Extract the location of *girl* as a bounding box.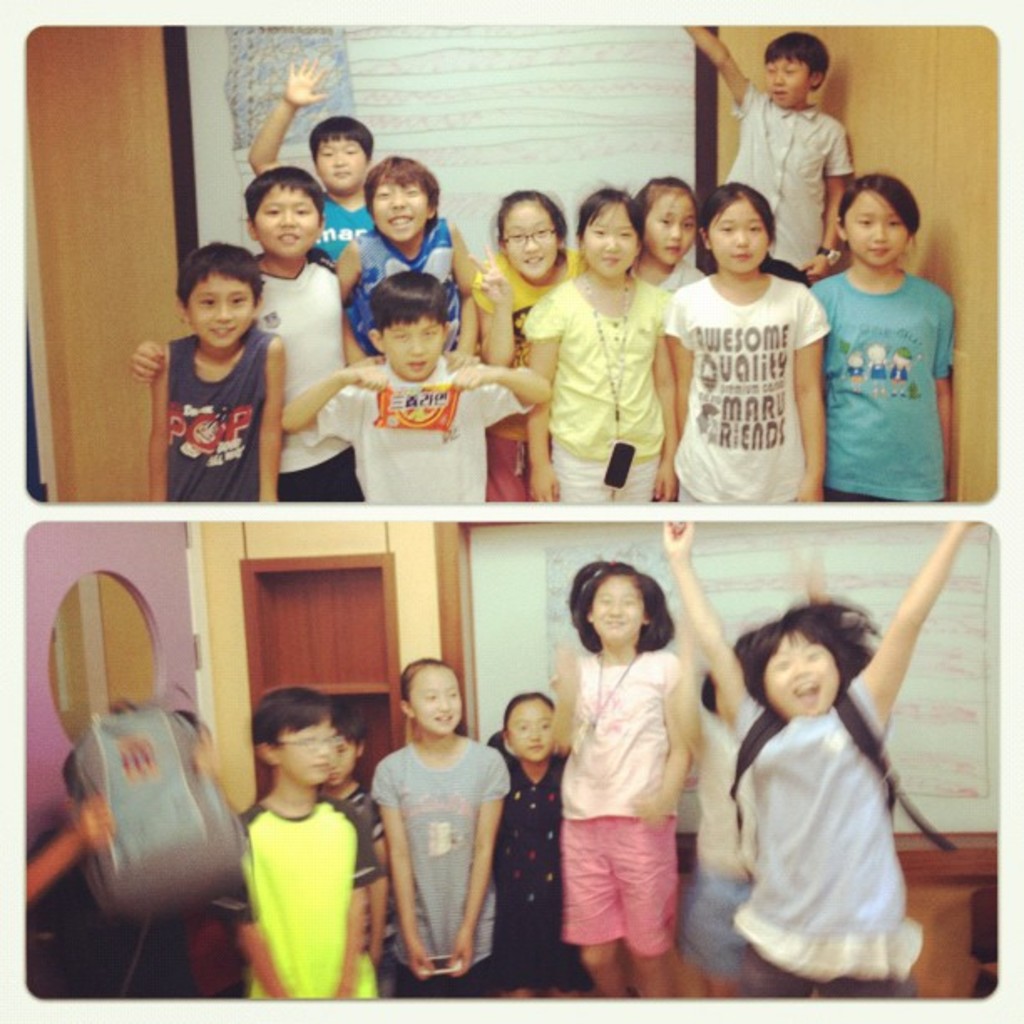
rect(661, 519, 977, 999).
